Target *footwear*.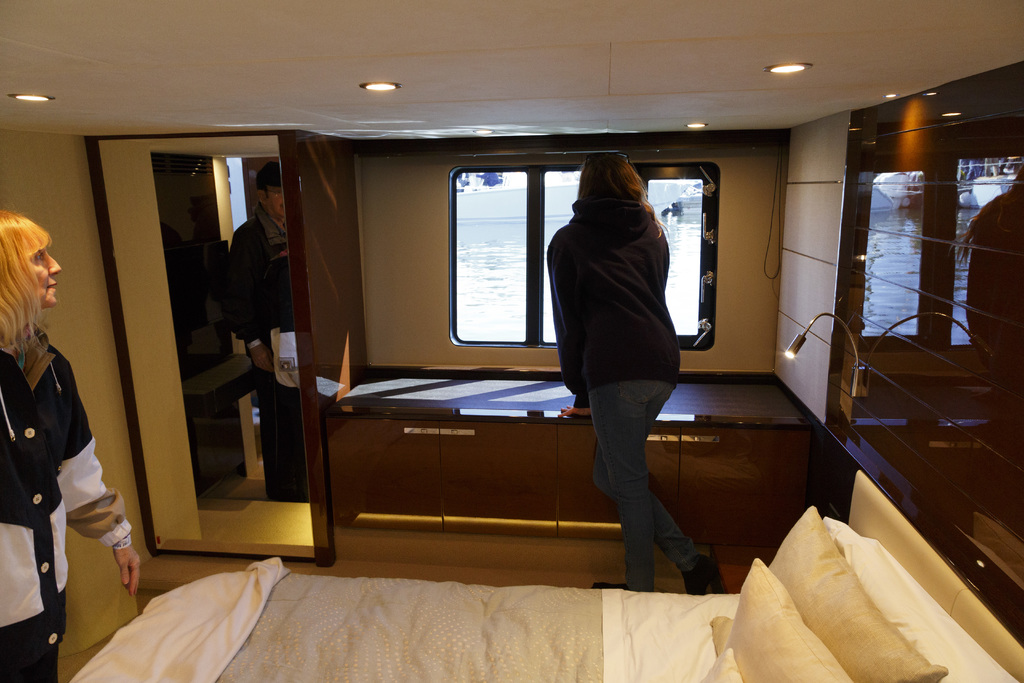
Target region: <box>684,546,731,595</box>.
